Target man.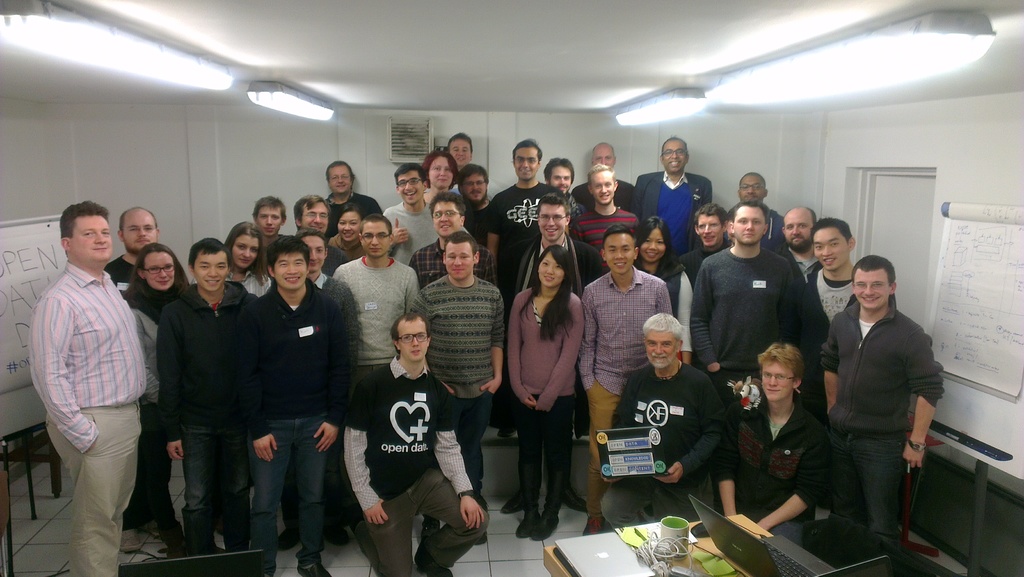
Target region: select_region(161, 243, 259, 560).
